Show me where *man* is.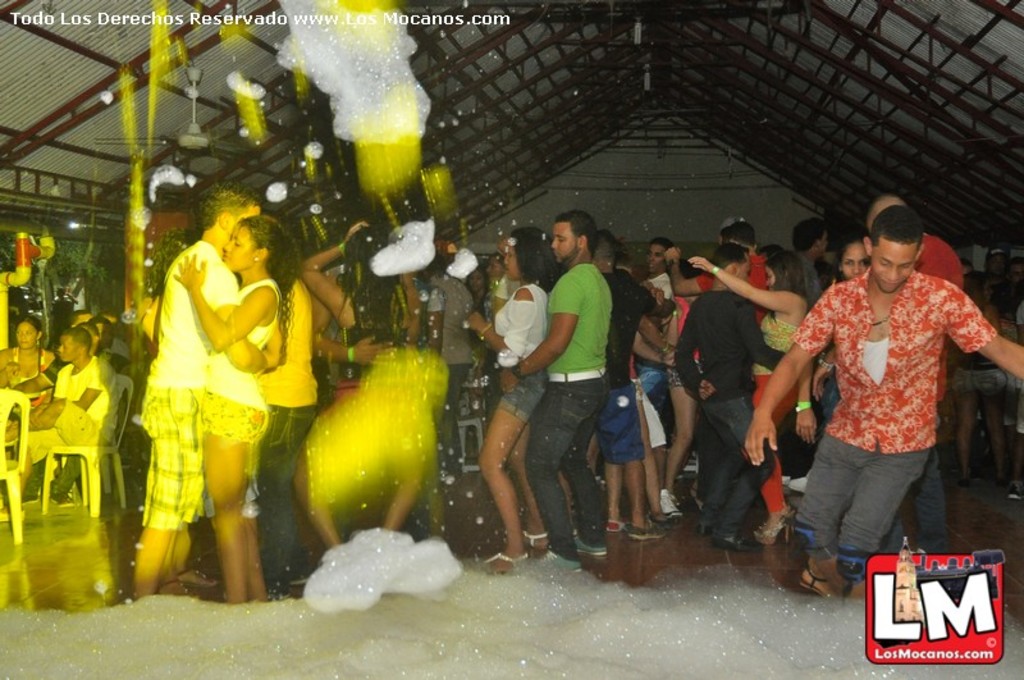
*man* is at crop(868, 192, 964, 552).
